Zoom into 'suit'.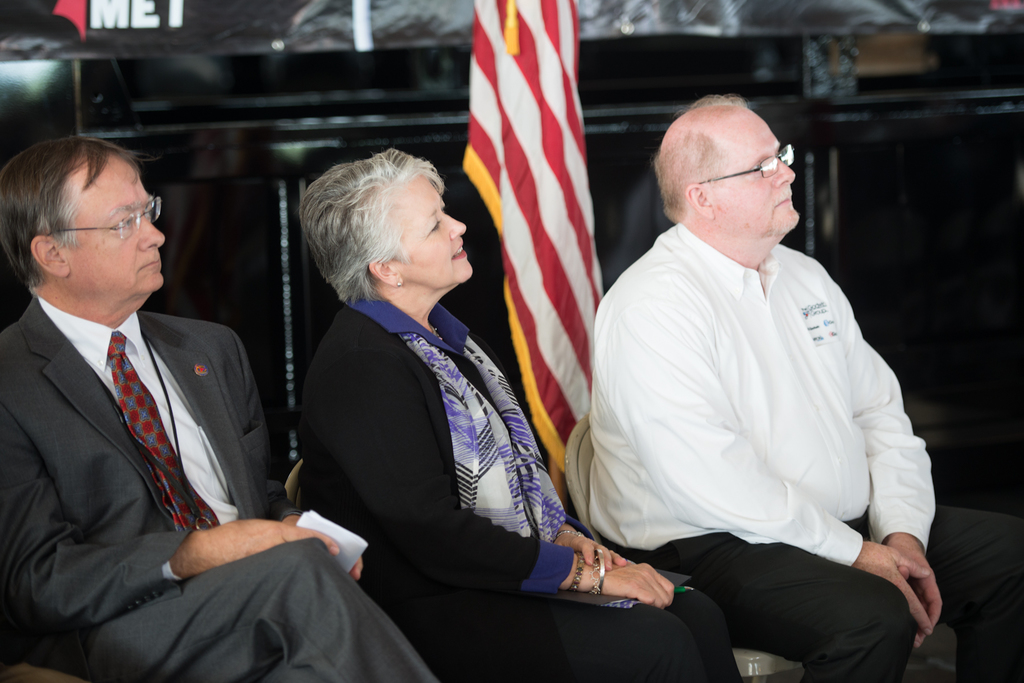
Zoom target: 300/287/741/682.
